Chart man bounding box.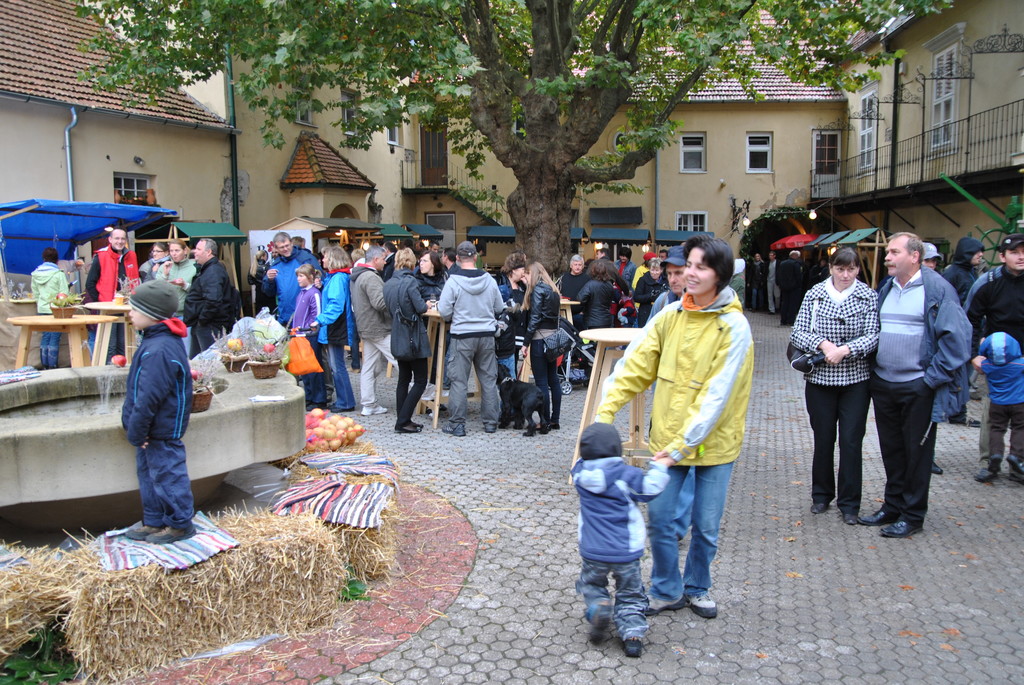
Charted: 182/238/243/363.
